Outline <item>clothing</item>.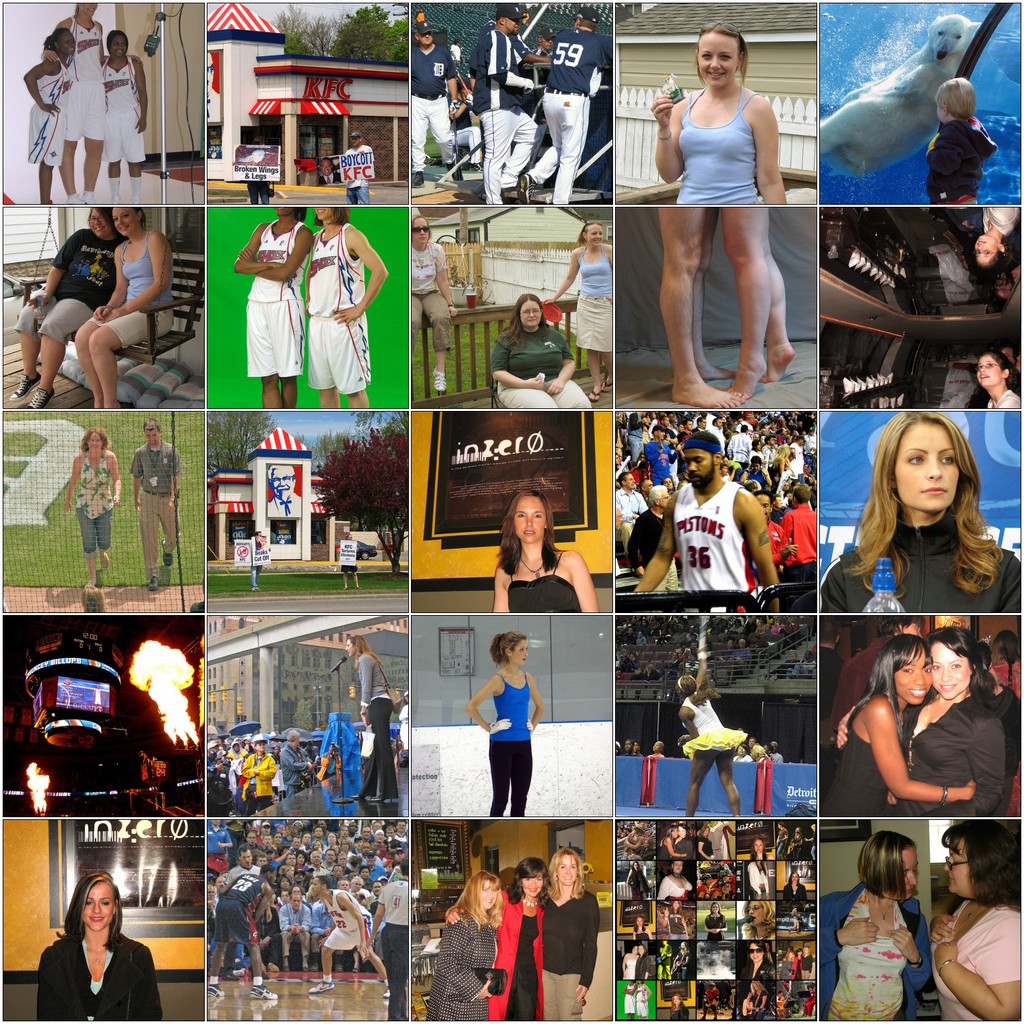
Outline: bbox=[378, 879, 412, 1023].
